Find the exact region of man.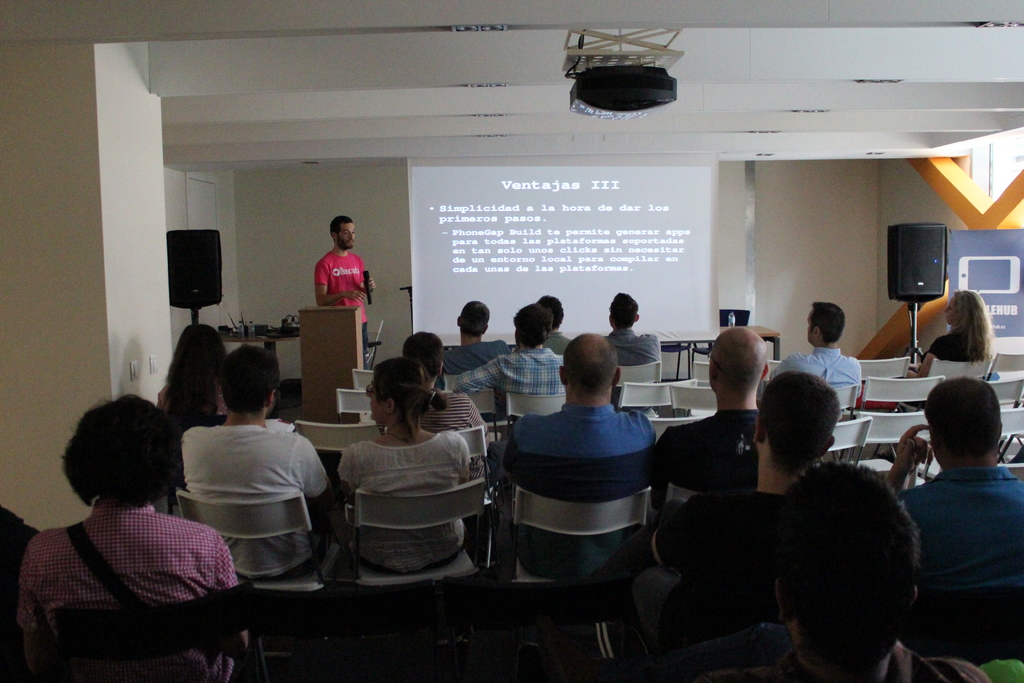
Exact region: (x1=443, y1=302, x2=565, y2=400).
